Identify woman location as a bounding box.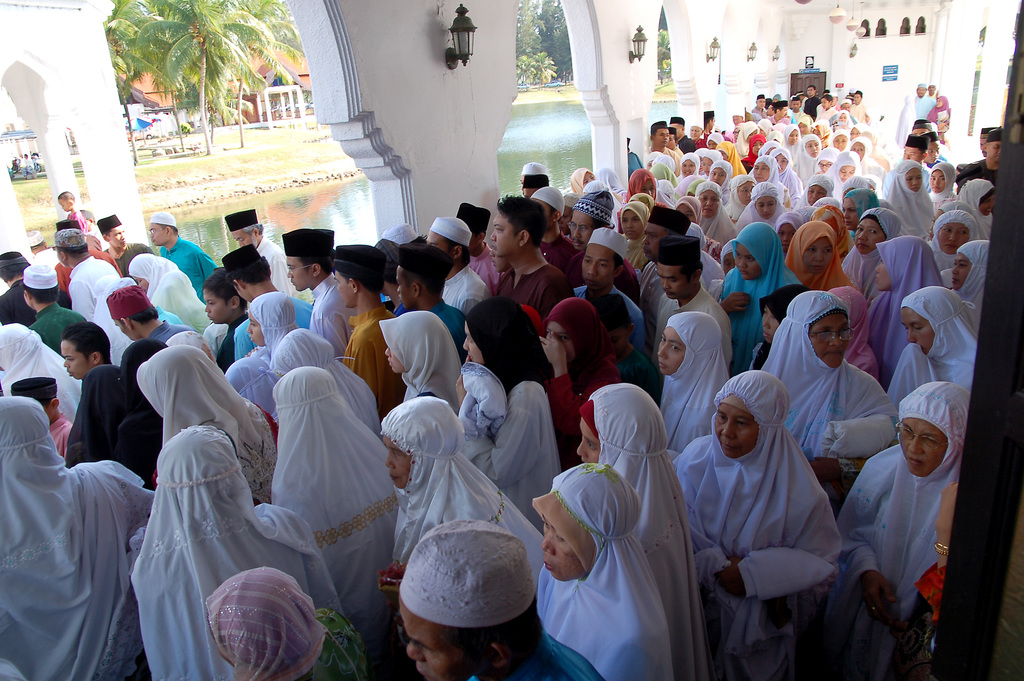
pyautogui.locateOnScreen(689, 366, 845, 680).
